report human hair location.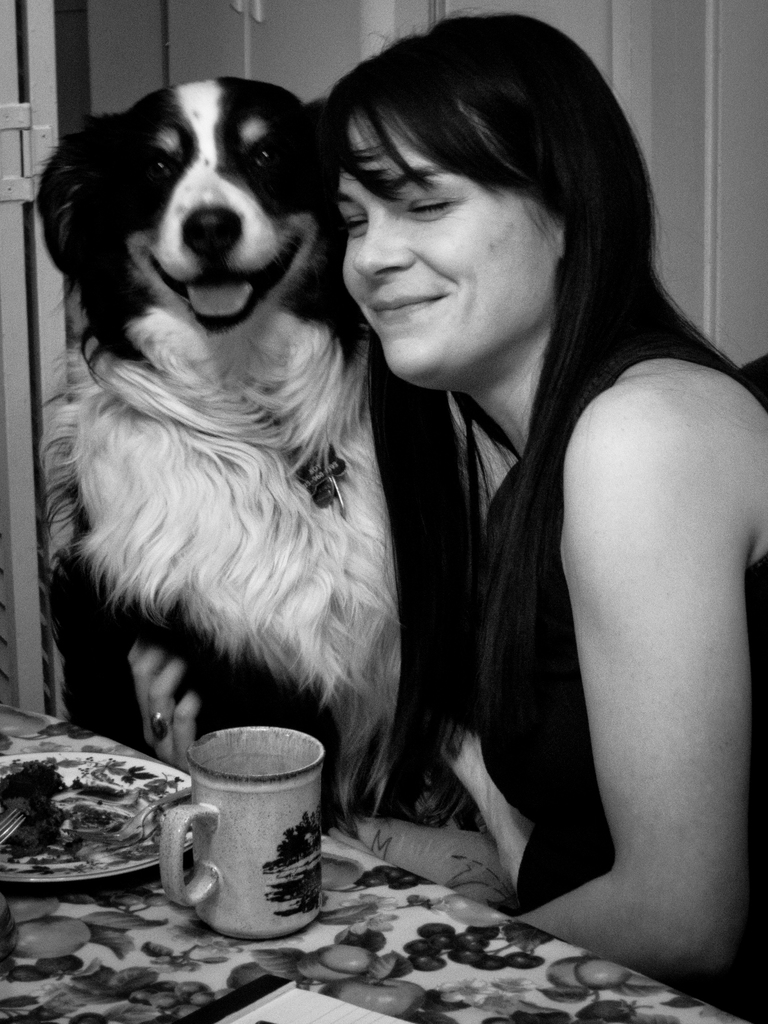
Report: [x1=313, y1=11, x2=747, y2=796].
